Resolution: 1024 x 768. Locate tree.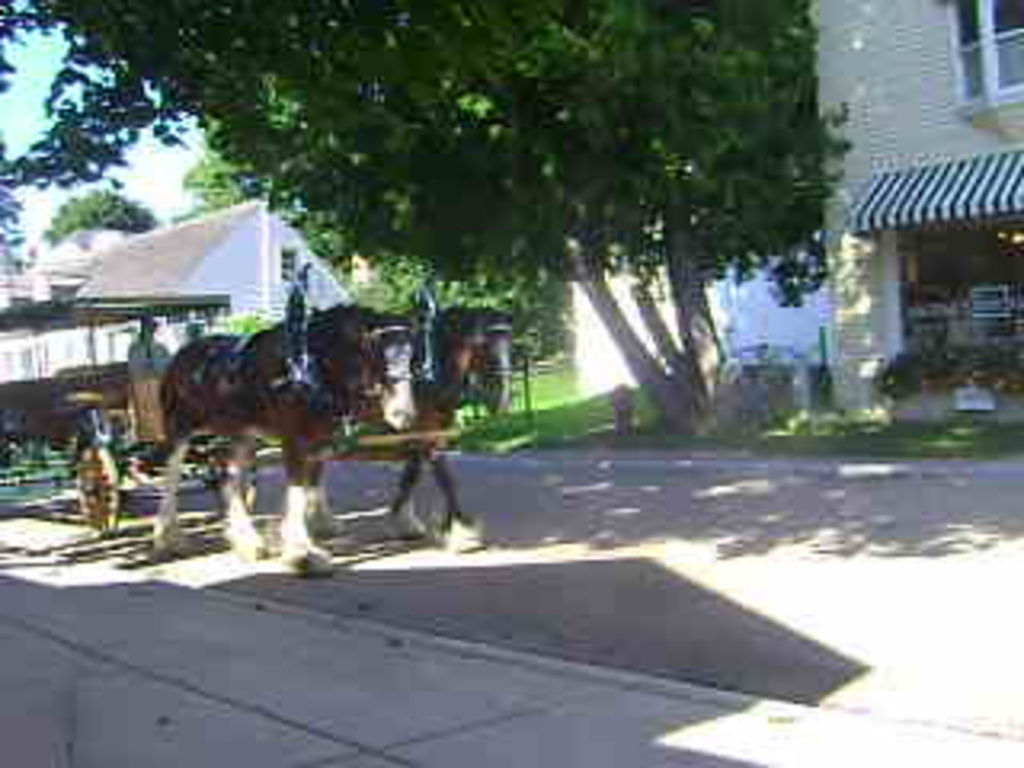
(left=224, top=32, right=864, bottom=400).
